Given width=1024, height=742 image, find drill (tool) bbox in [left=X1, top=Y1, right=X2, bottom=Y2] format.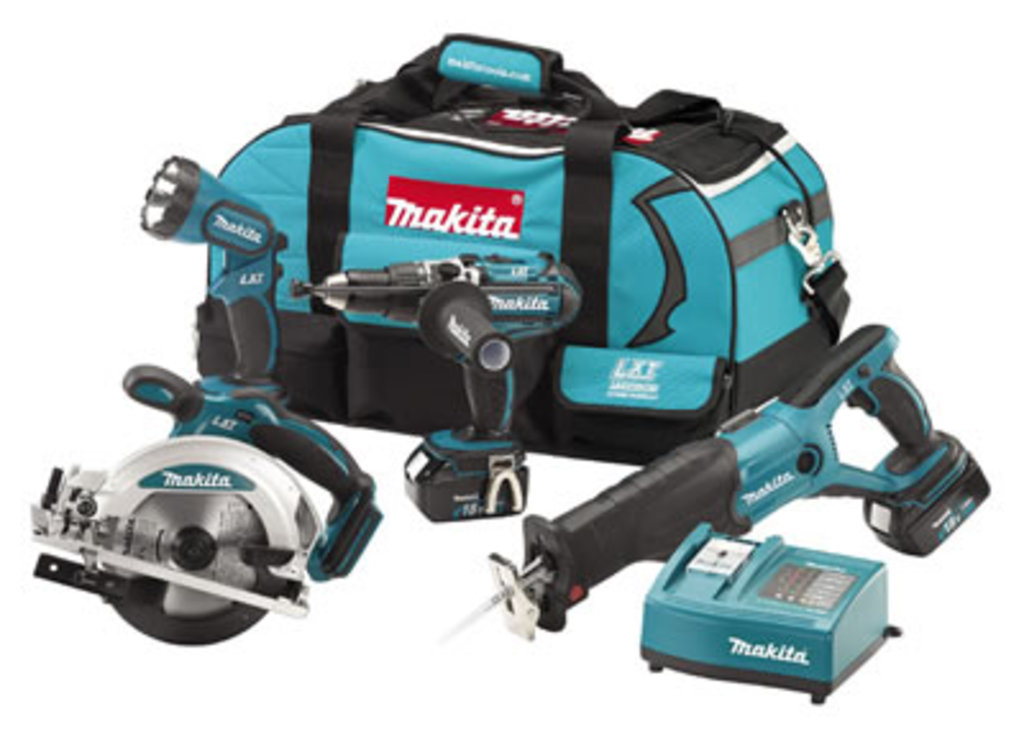
[left=435, top=322, right=991, bottom=645].
